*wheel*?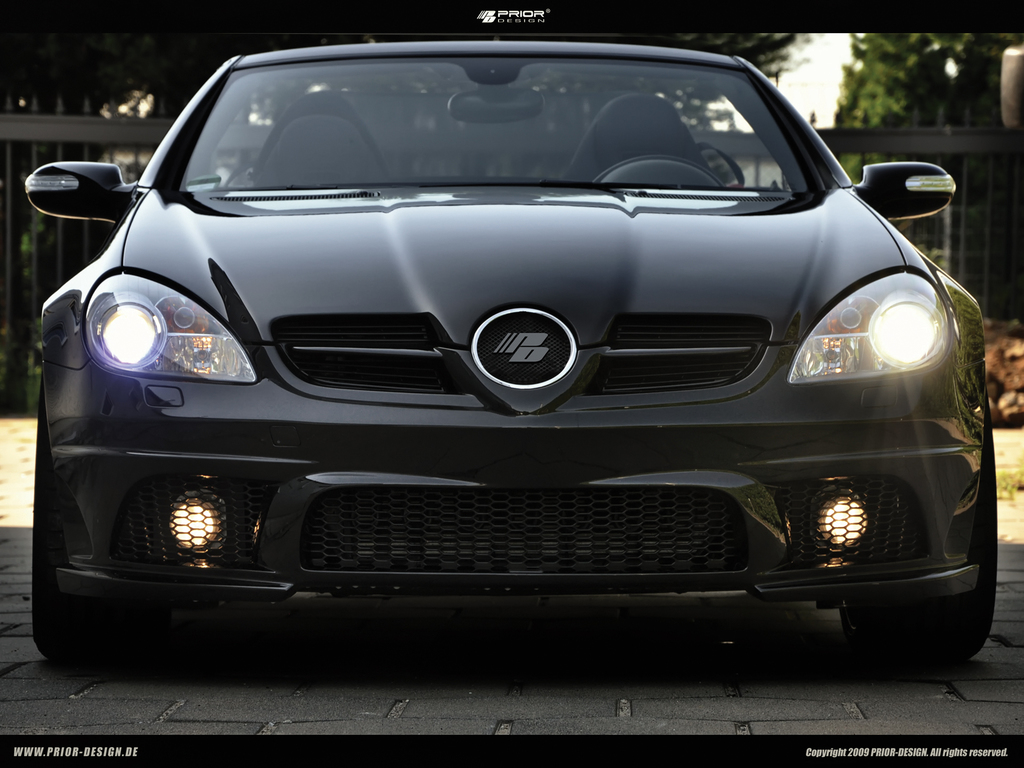
{"left": 841, "top": 397, "right": 997, "bottom": 684}
